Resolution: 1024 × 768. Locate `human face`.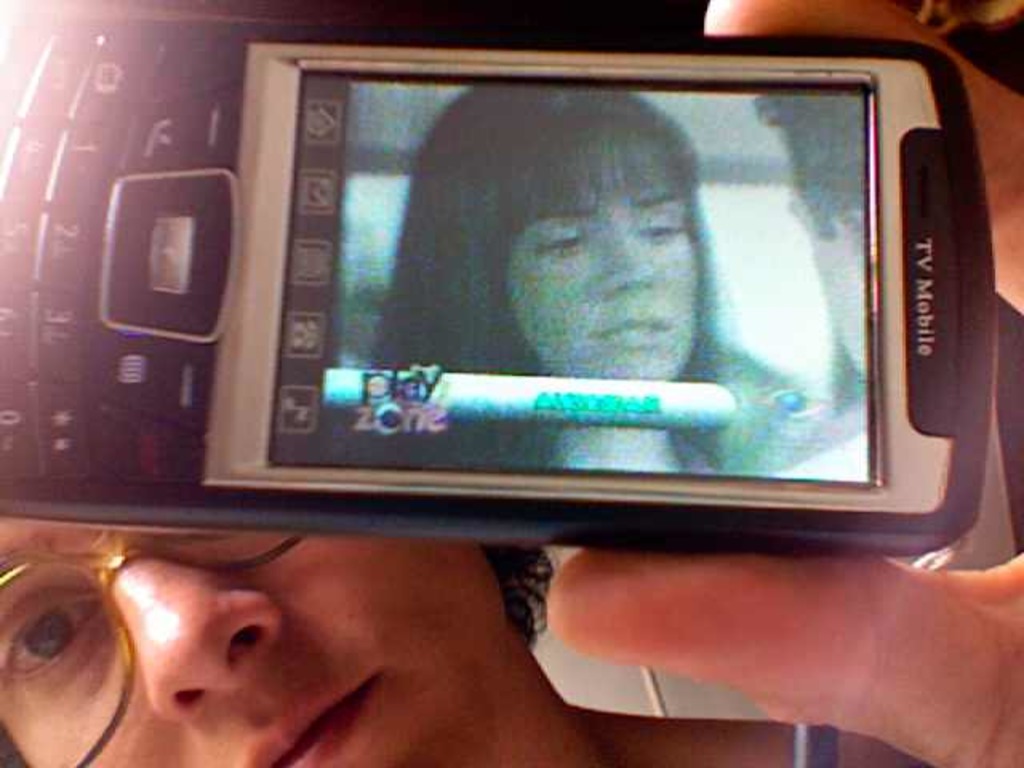
crop(0, 525, 504, 766).
